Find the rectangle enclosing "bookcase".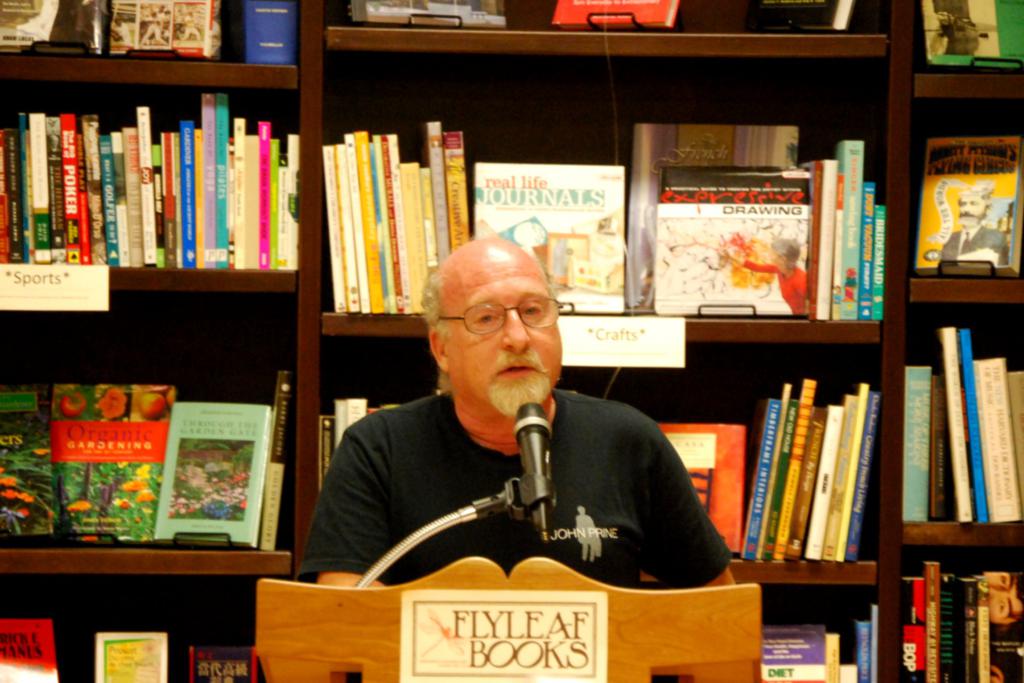
<region>15, 3, 947, 650</region>.
